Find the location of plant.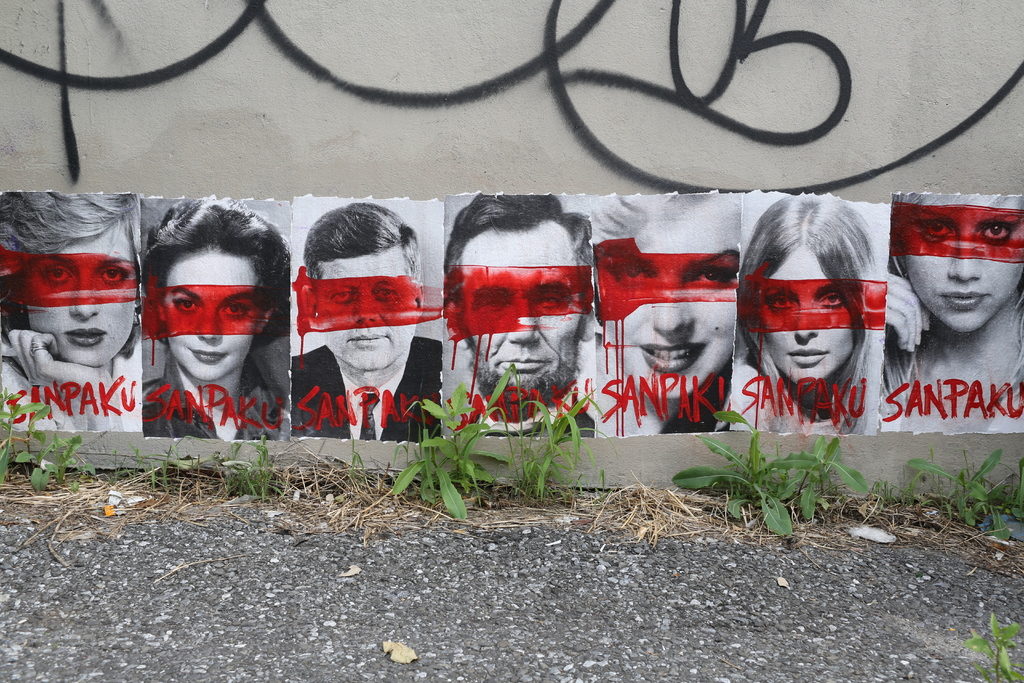
Location: (left=688, top=425, right=899, bottom=527).
